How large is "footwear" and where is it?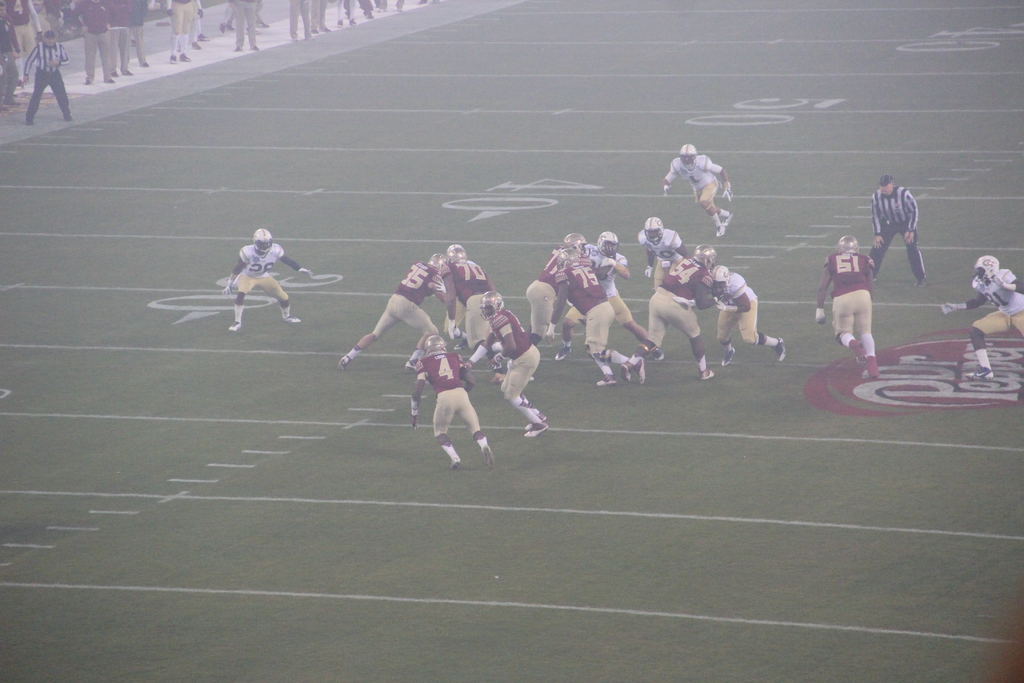
Bounding box: x1=481, y1=441, x2=497, y2=465.
